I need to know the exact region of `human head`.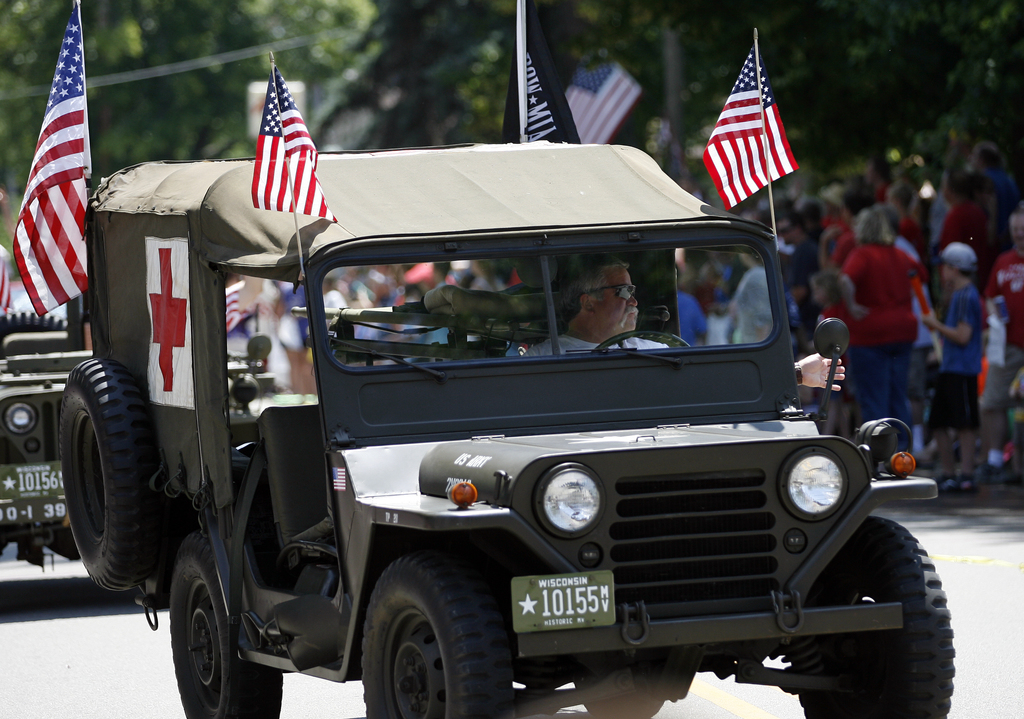
Region: (x1=812, y1=270, x2=851, y2=312).
